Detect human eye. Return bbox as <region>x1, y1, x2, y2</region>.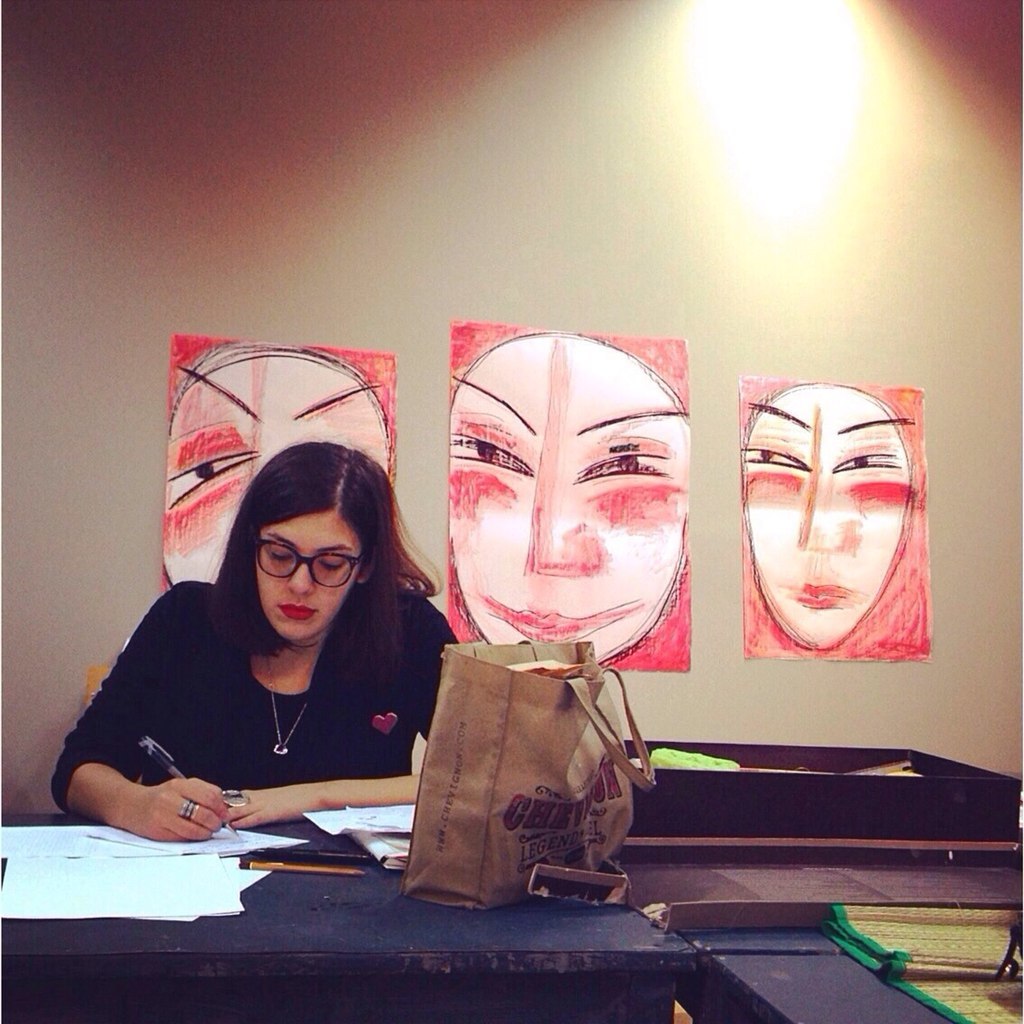
<region>316, 552, 343, 565</region>.
